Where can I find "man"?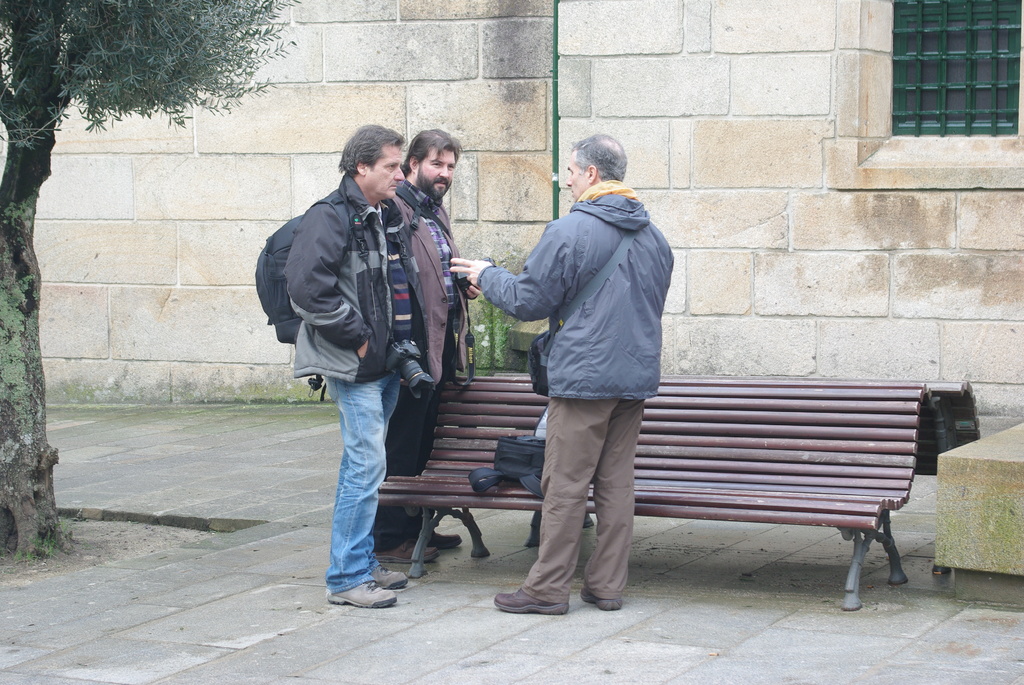
You can find it at rect(495, 131, 678, 625).
